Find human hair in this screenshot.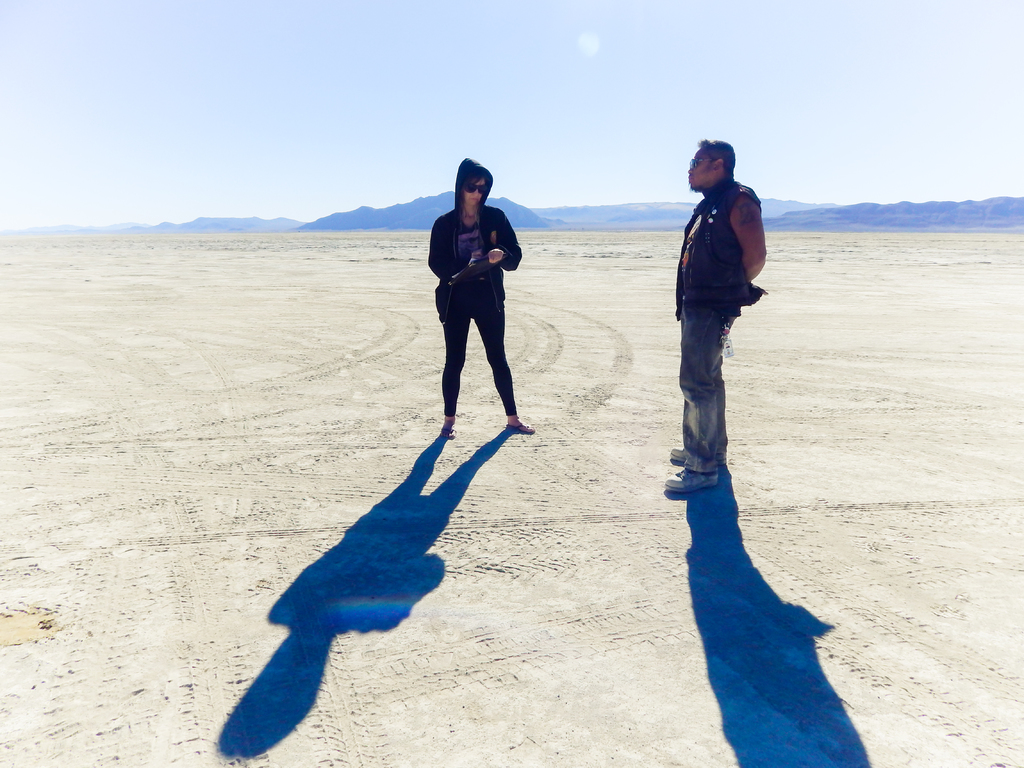
The bounding box for human hair is 460/175/490/208.
